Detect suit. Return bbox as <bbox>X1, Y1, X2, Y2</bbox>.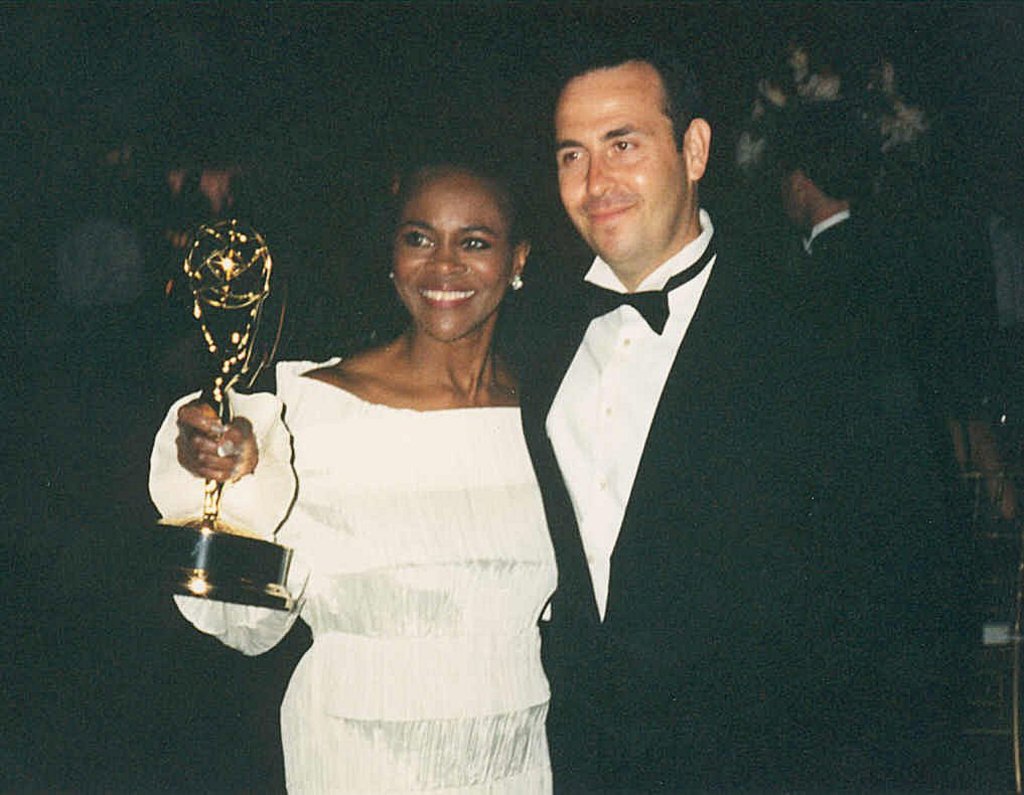
<bbox>803, 214, 936, 794</bbox>.
